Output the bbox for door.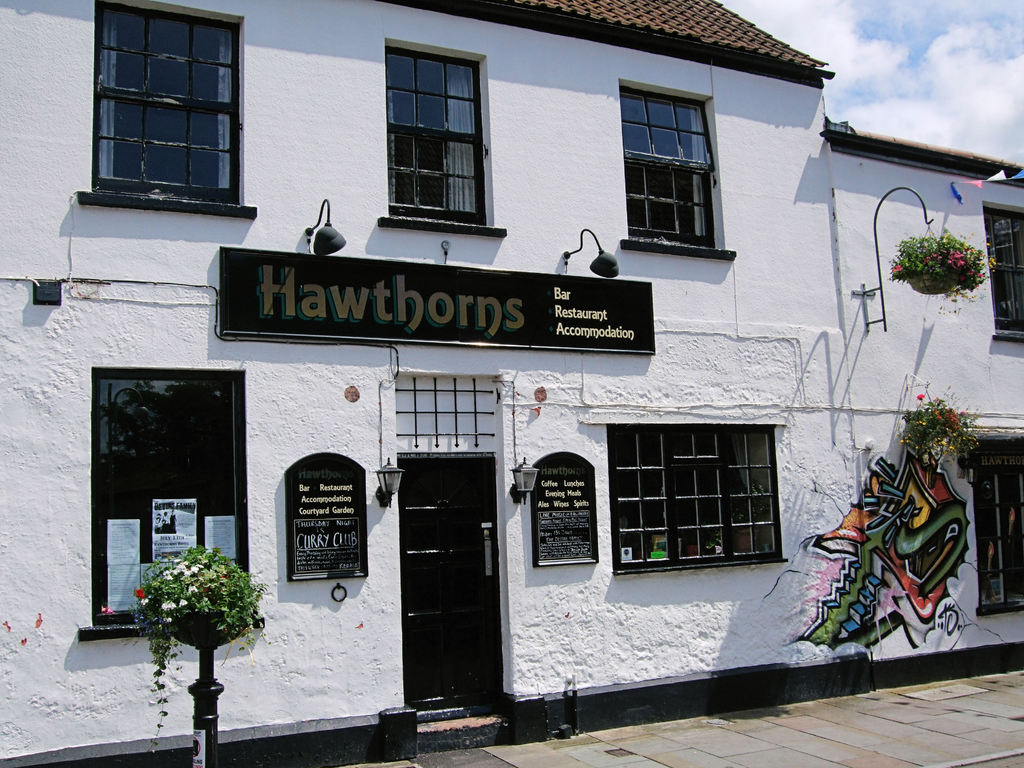
(390,439,500,718).
